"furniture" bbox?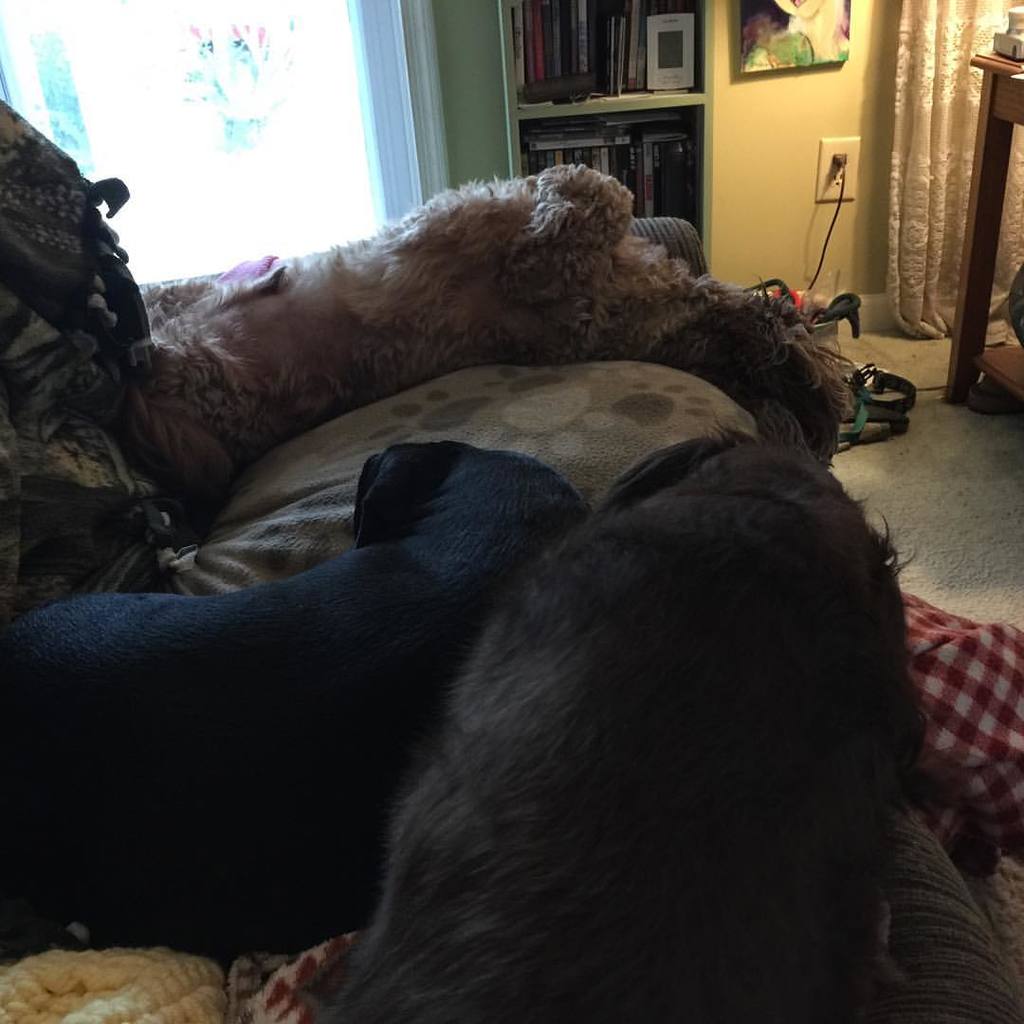
x1=952, y1=51, x2=1023, y2=400
